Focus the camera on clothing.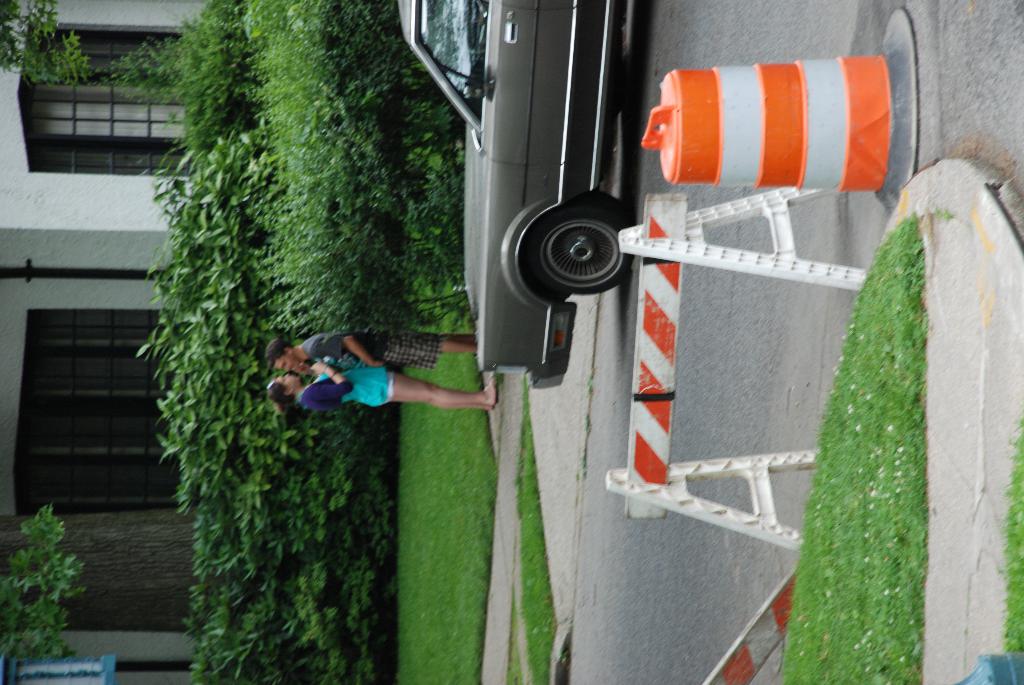
Focus region: <bbox>291, 362, 392, 415</bbox>.
